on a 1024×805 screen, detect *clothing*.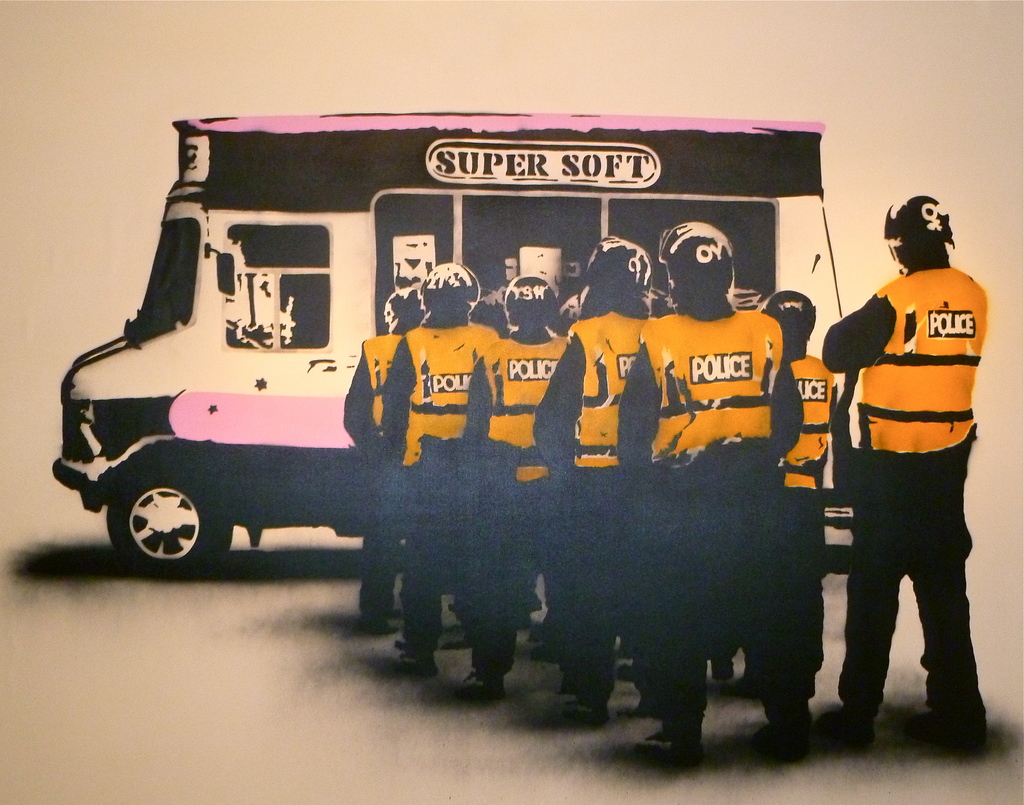
bbox=[820, 231, 980, 664].
